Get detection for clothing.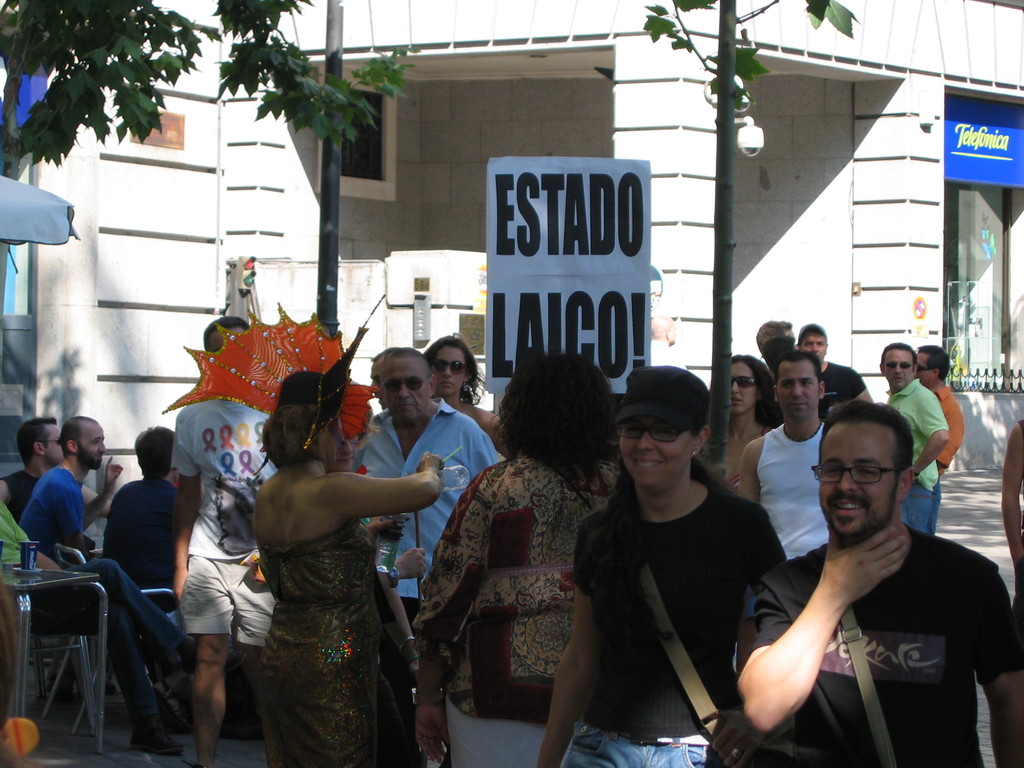
Detection: region(756, 423, 829, 563).
